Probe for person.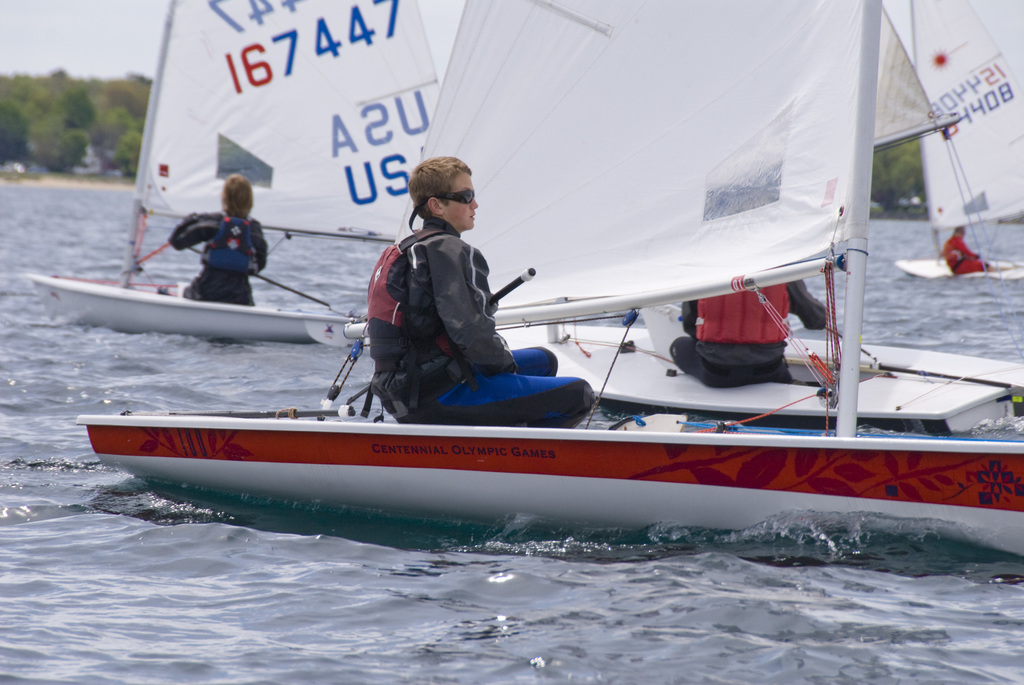
Probe result: {"x1": 666, "y1": 277, "x2": 831, "y2": 387}.
